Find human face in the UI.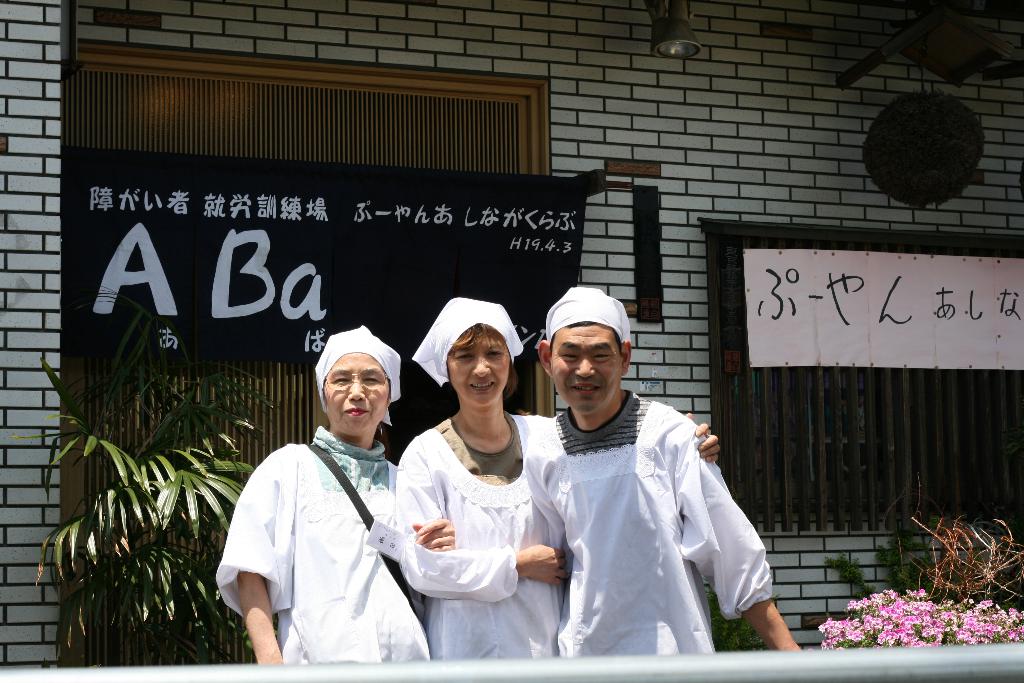
UI element at l=550, t=325, r=623, b=415.
